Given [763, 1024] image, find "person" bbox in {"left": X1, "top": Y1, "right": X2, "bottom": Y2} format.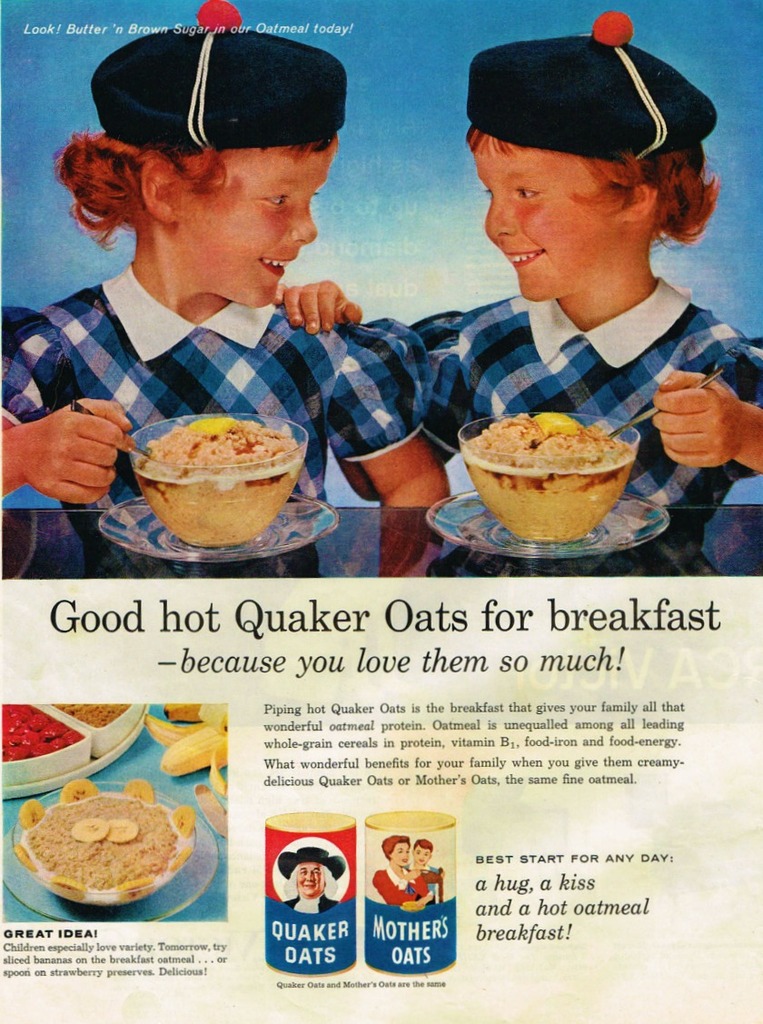
{"left": 407, "top": 833, "right": 453, "bottom": 902}.
